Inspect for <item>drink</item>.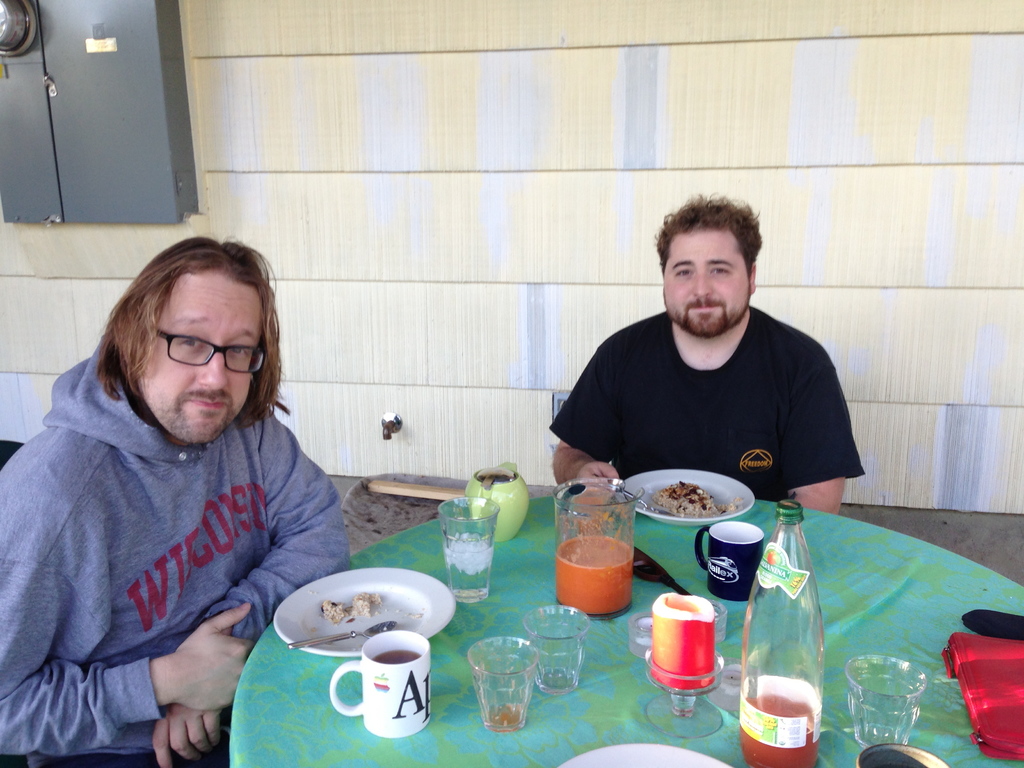
Inspection: box=[550, 533, 634, 620].
